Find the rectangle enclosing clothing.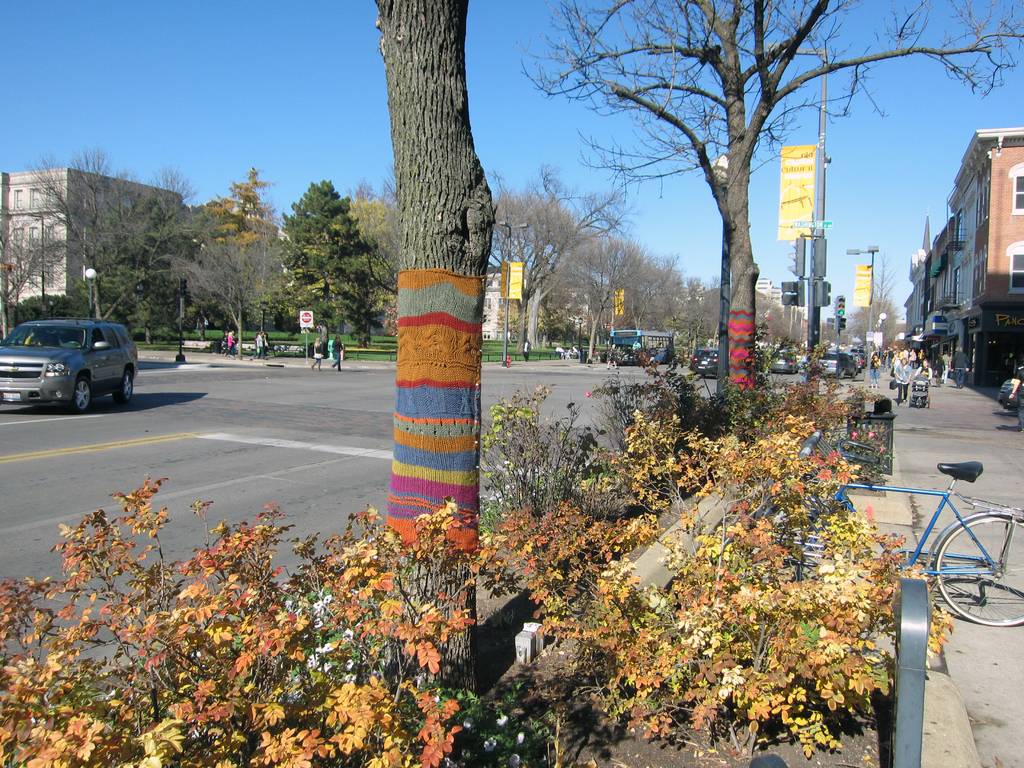
869/357/880/380.
